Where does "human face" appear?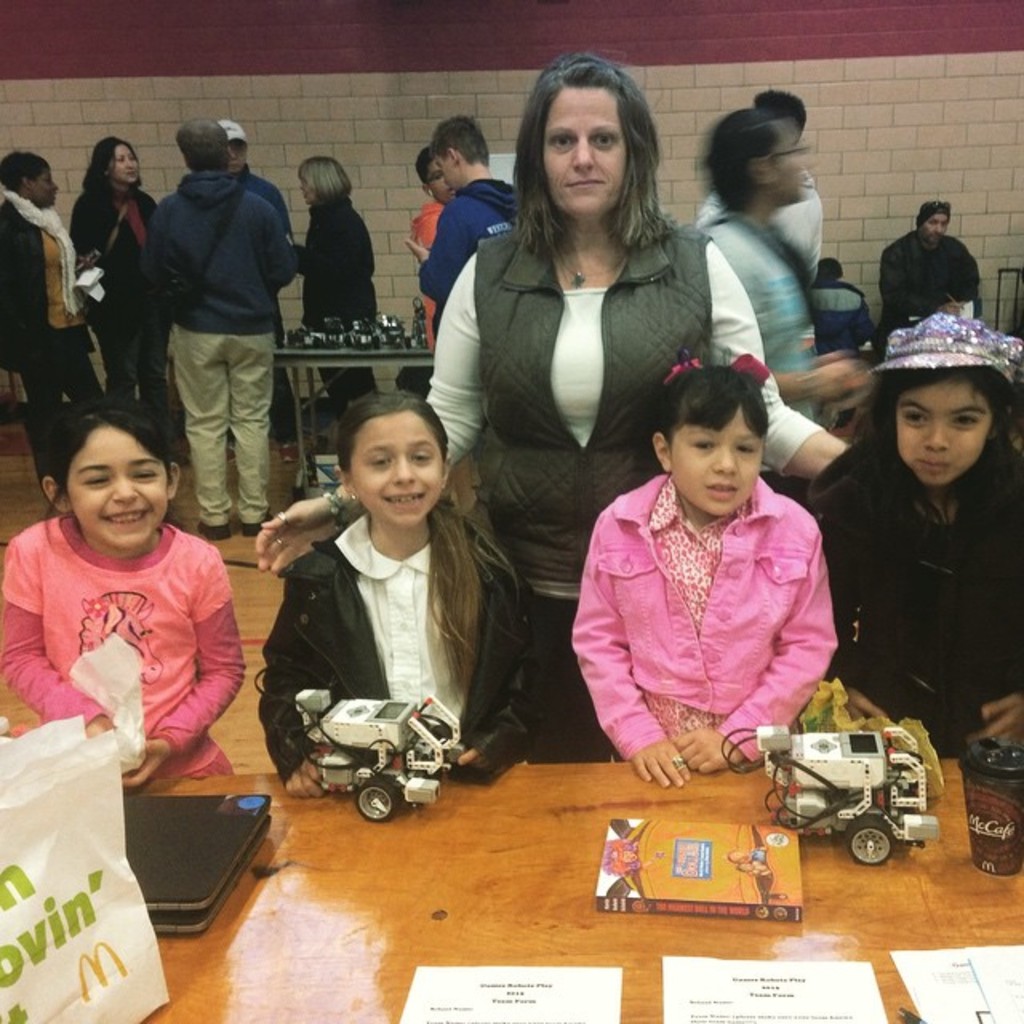
Appears at box(547, 90, 627, 224).
